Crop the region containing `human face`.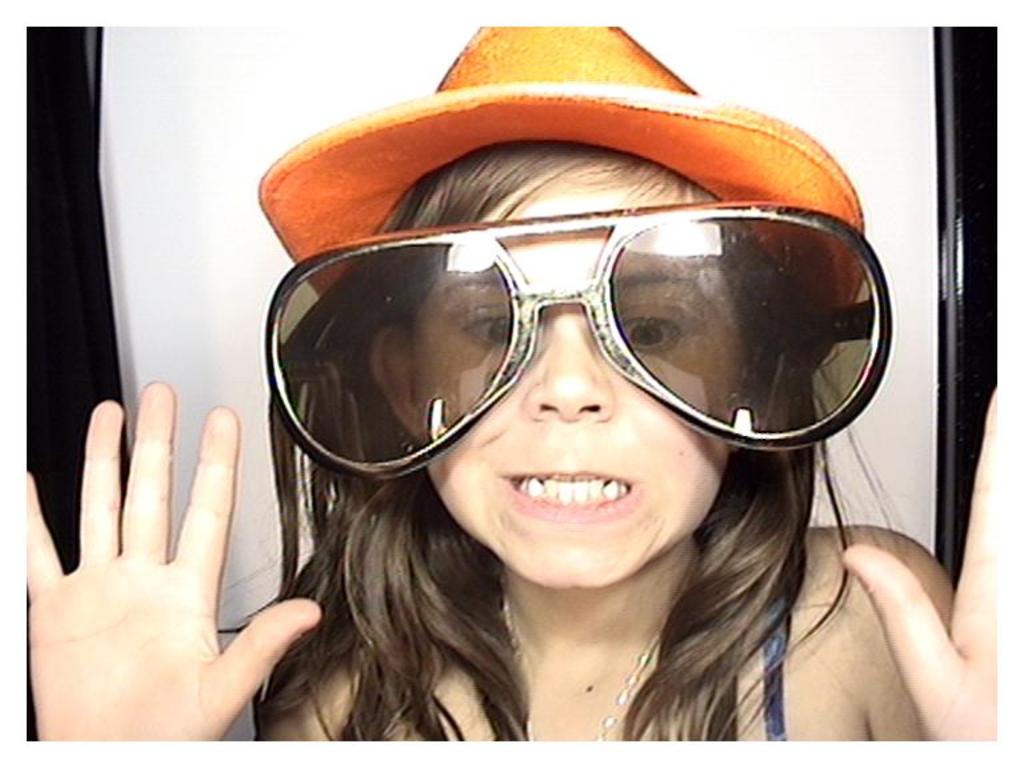
Crop region: (left=415, top=177, right=748, bottom=589).
